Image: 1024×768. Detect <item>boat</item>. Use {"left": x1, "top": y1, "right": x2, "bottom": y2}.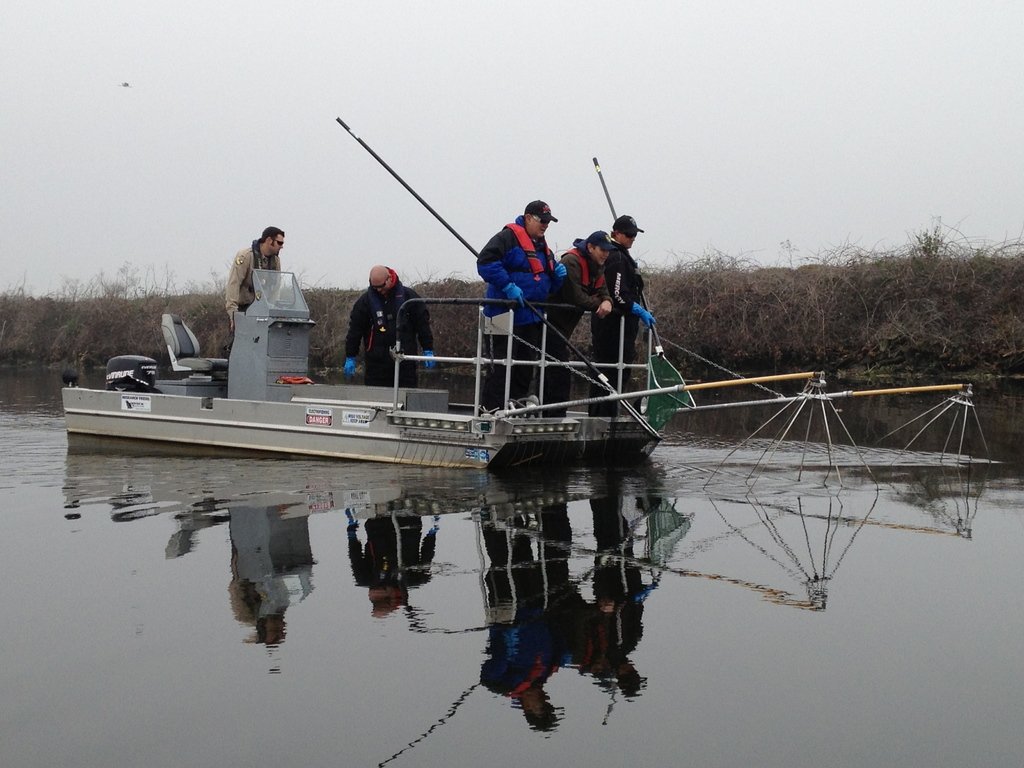
{"left": 21, "top": 234, "right": 718, "bottom": 479}.
